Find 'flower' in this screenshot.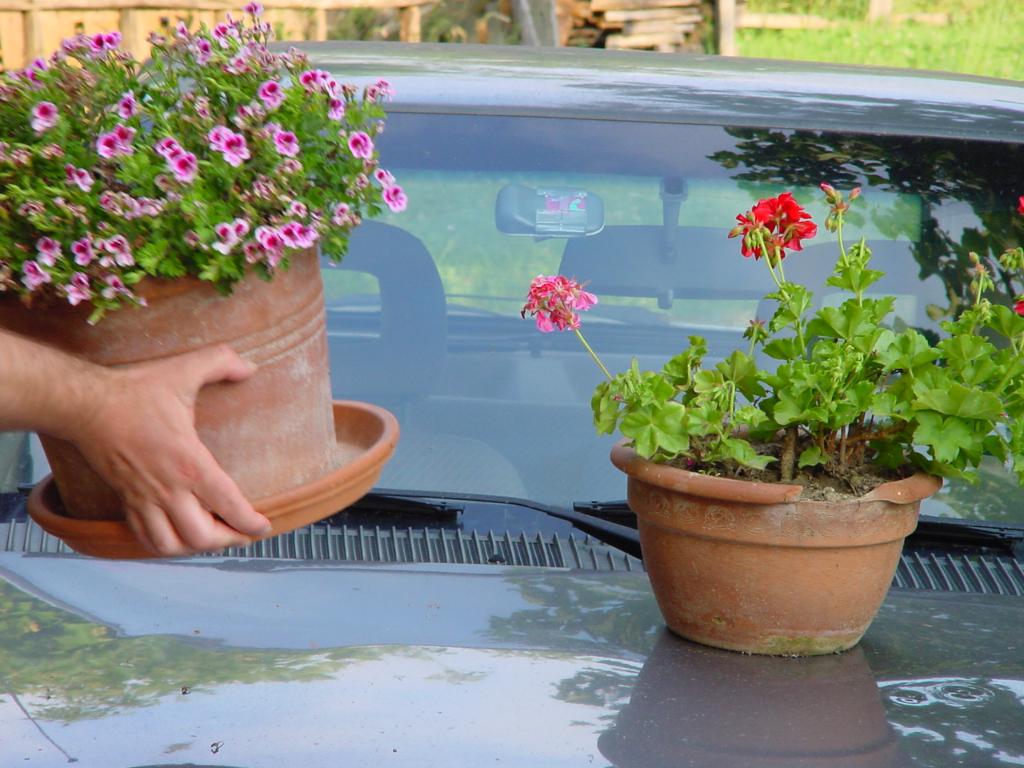
The bounding box for 'flower' is bbox=(737, 175, 829, 266).
